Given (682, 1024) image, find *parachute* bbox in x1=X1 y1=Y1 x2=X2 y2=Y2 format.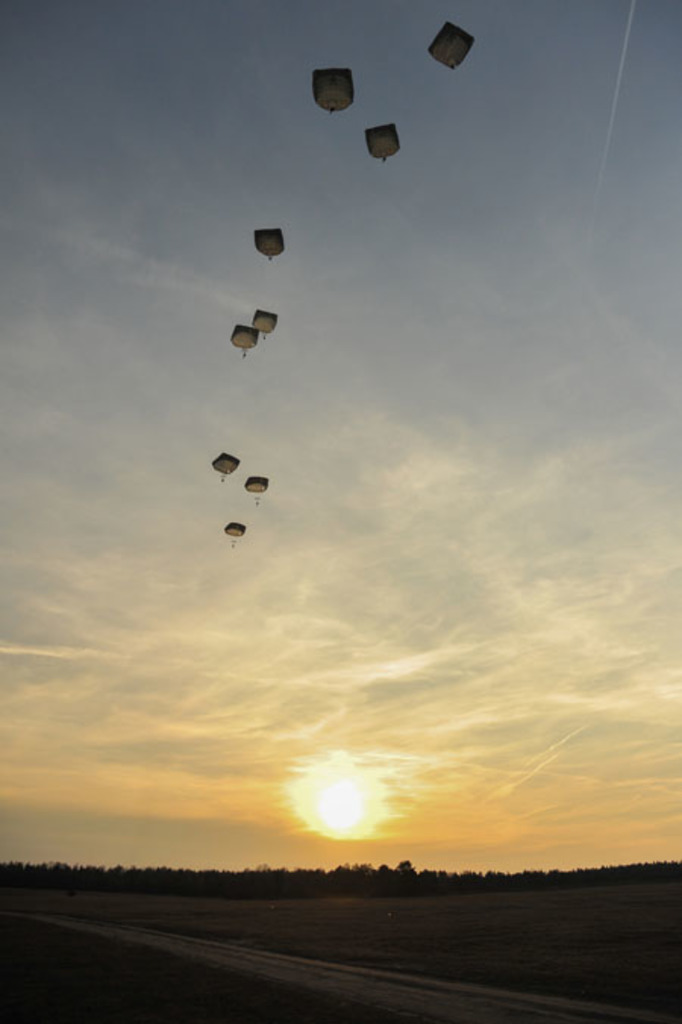
x1=241 y1=204 x2=294 y2=271.
